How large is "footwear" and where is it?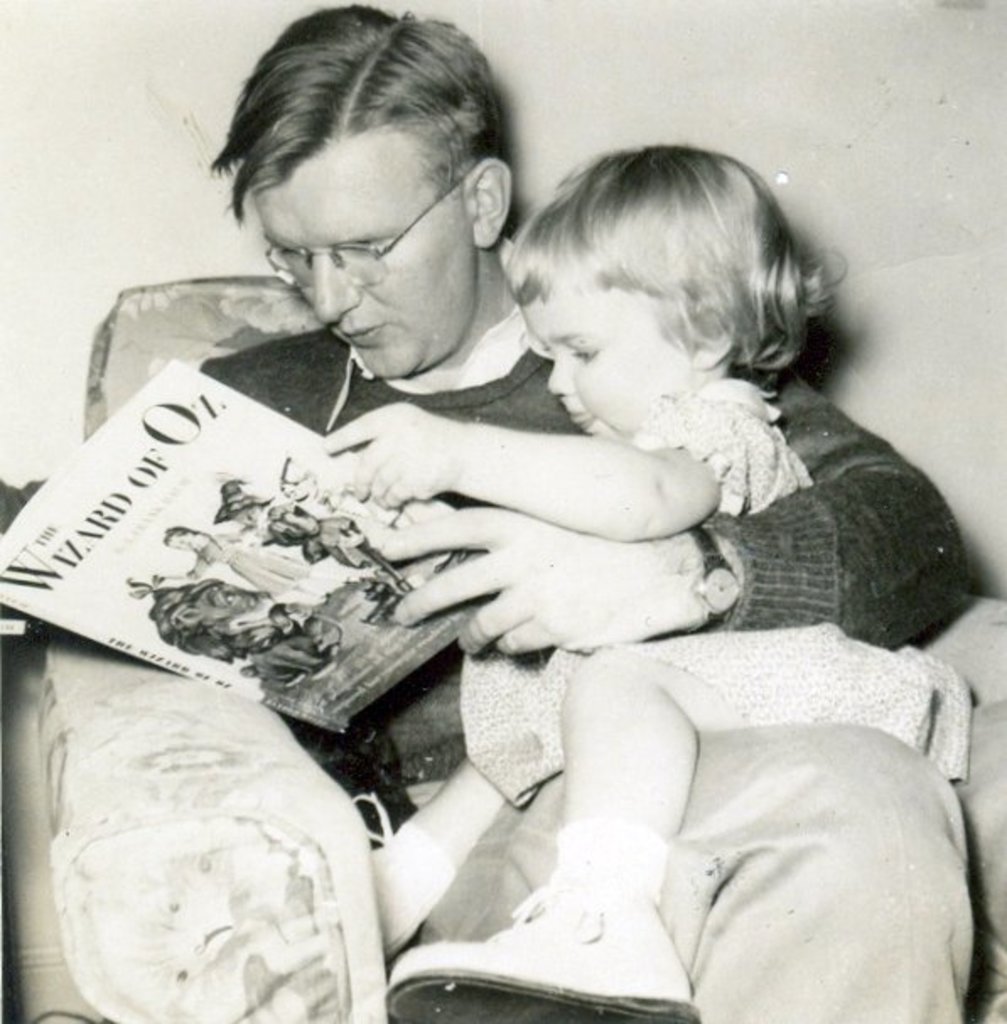
Bounding box: <box>385,881,719,1022</box>.
